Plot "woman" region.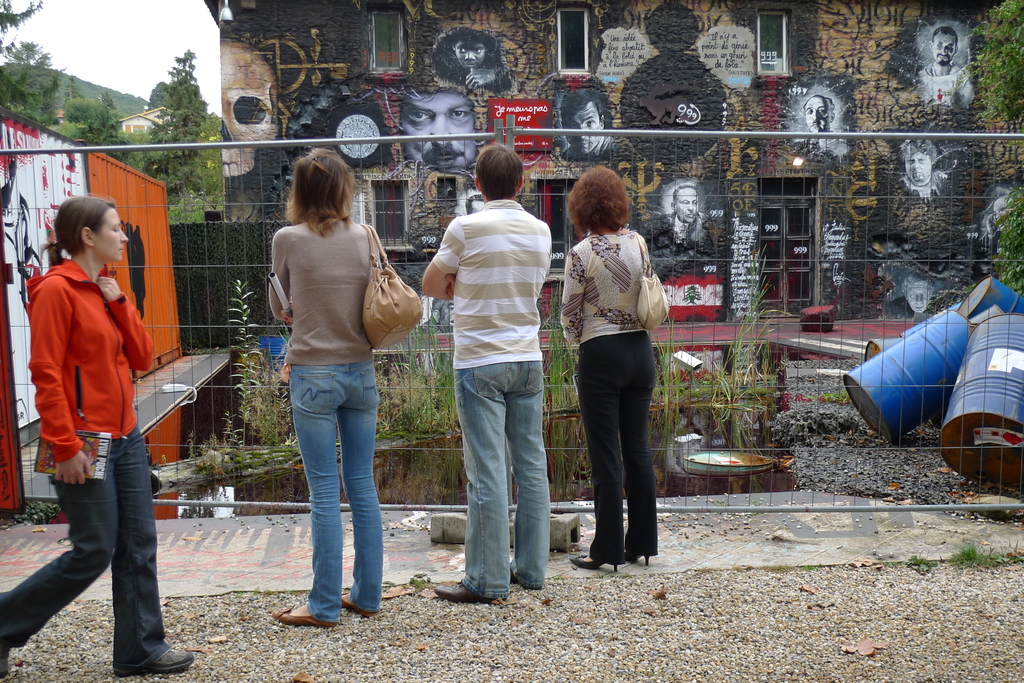
Plotted at left=428, top=143, right=552, bottom=599.
